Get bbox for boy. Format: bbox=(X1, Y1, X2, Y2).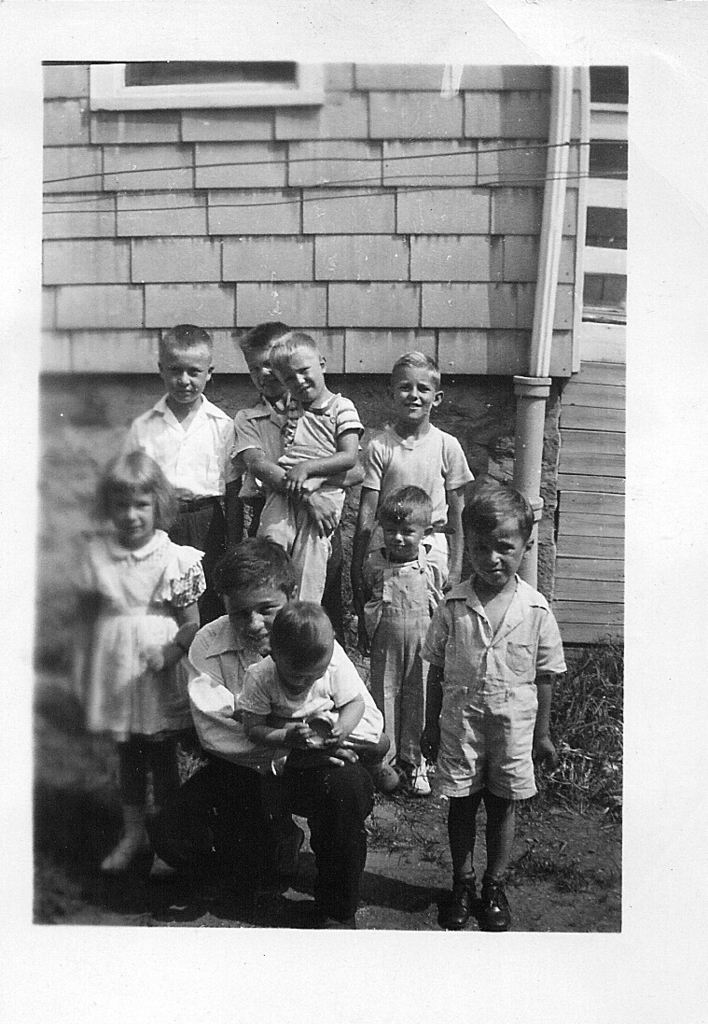
bbox=(411, 483, 569, 933).
